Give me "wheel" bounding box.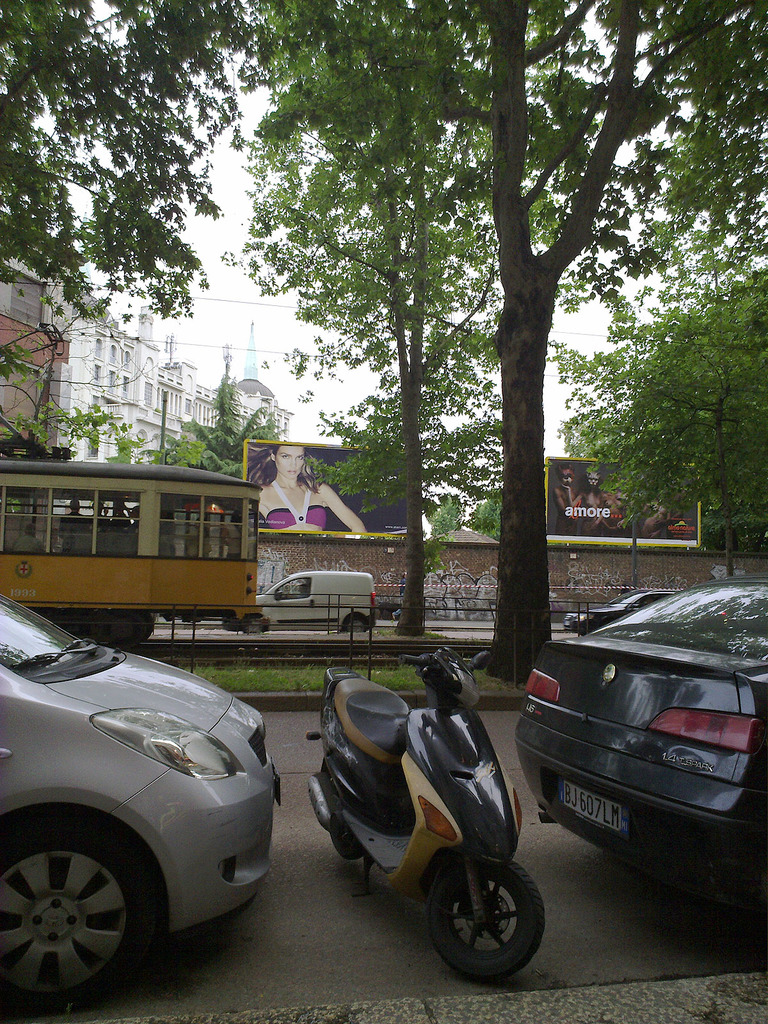
0, 813, 165, 1023.
